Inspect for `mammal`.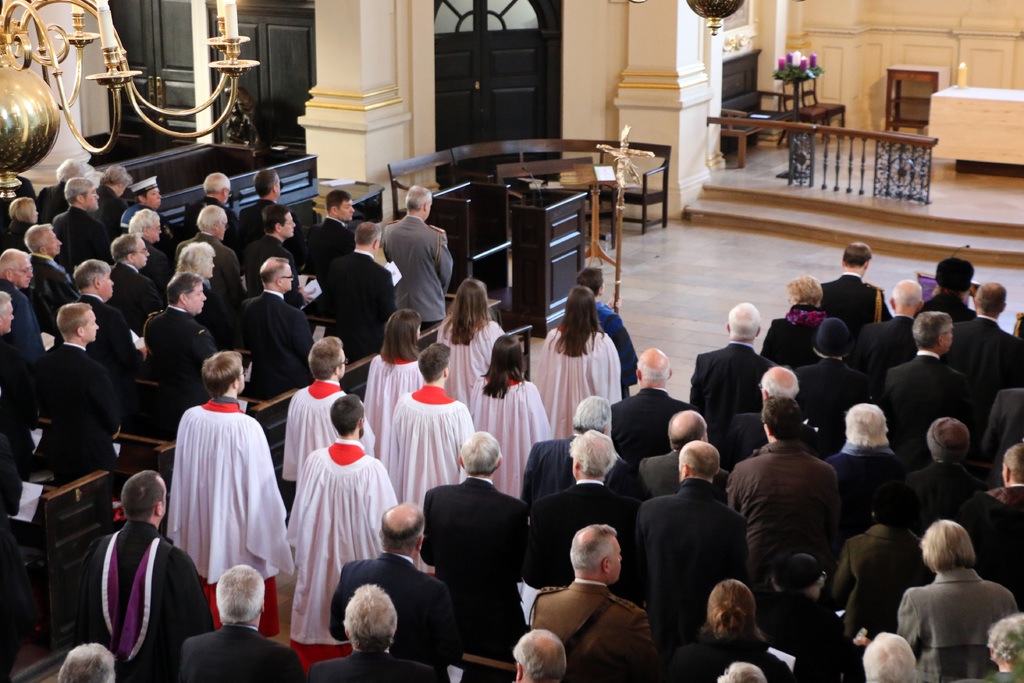
Inspection: left=859, top=277, right=925, bottom=390.
